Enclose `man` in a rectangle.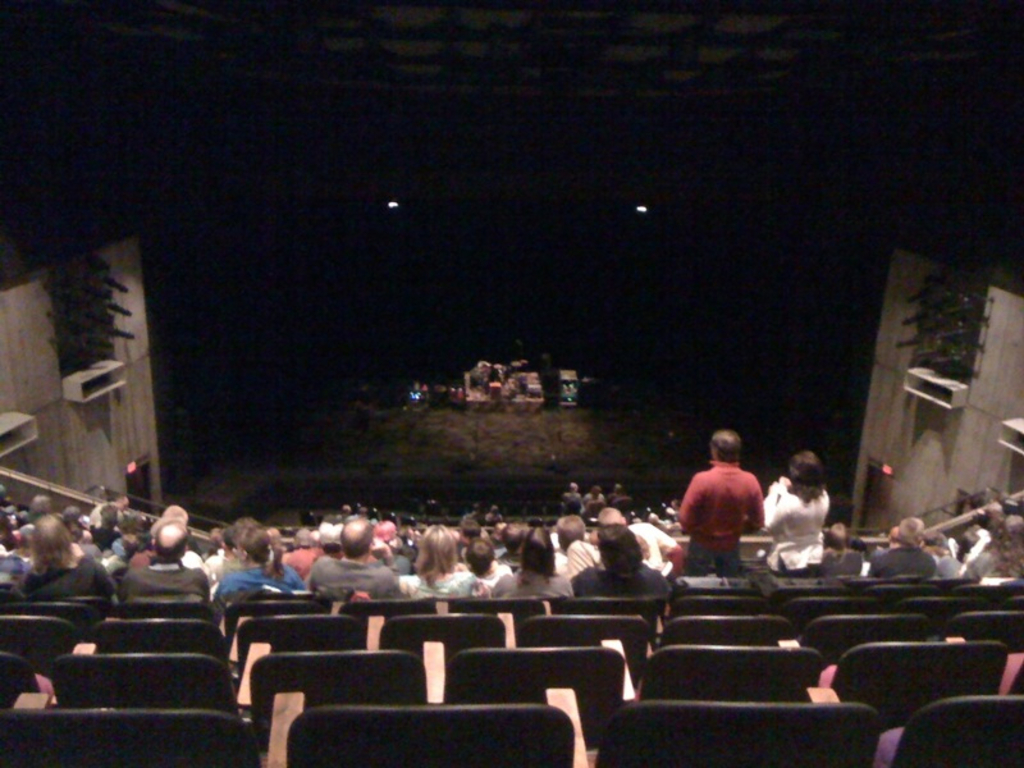
[552, 509, 588, 575].
